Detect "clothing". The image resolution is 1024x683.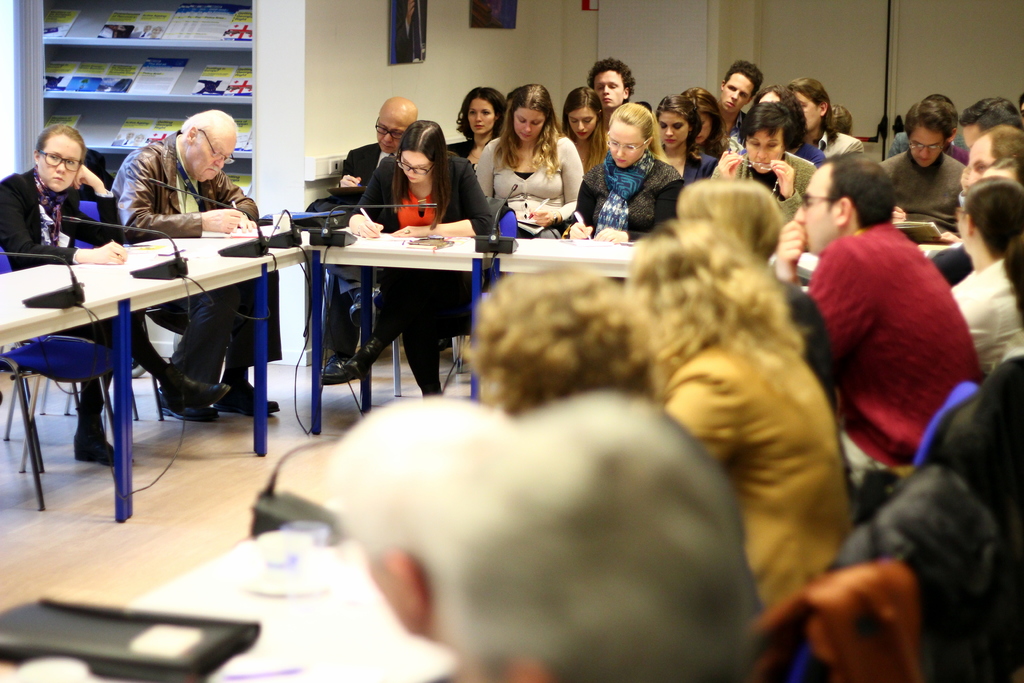
region(345, 153, 492, 392).
